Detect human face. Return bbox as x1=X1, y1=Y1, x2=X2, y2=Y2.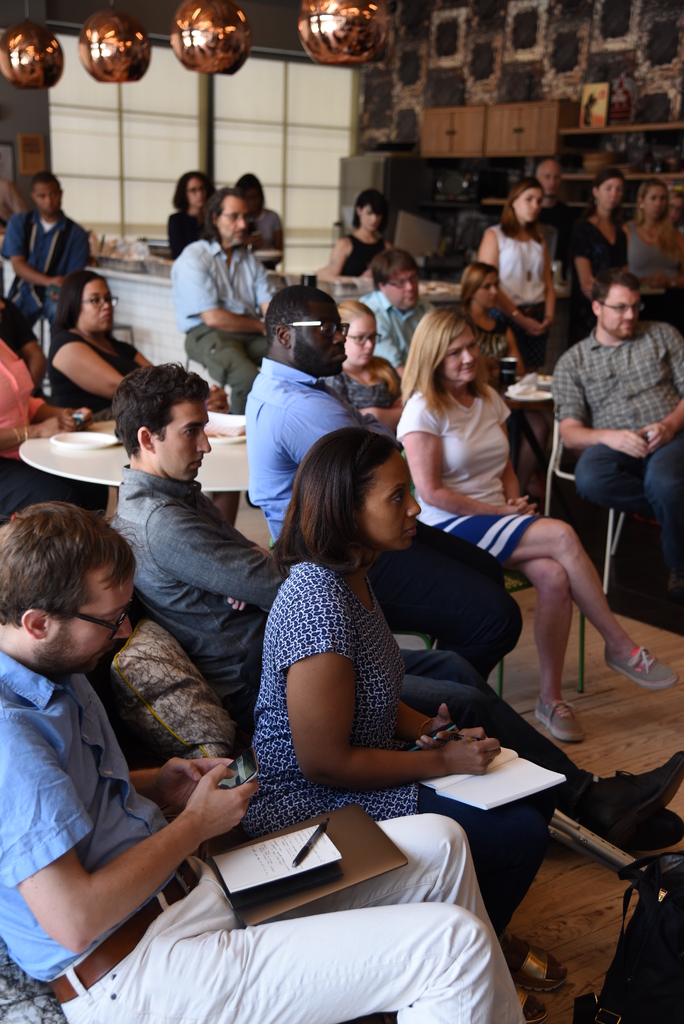
x1=362, y1=198, x2=385, y2=239.
